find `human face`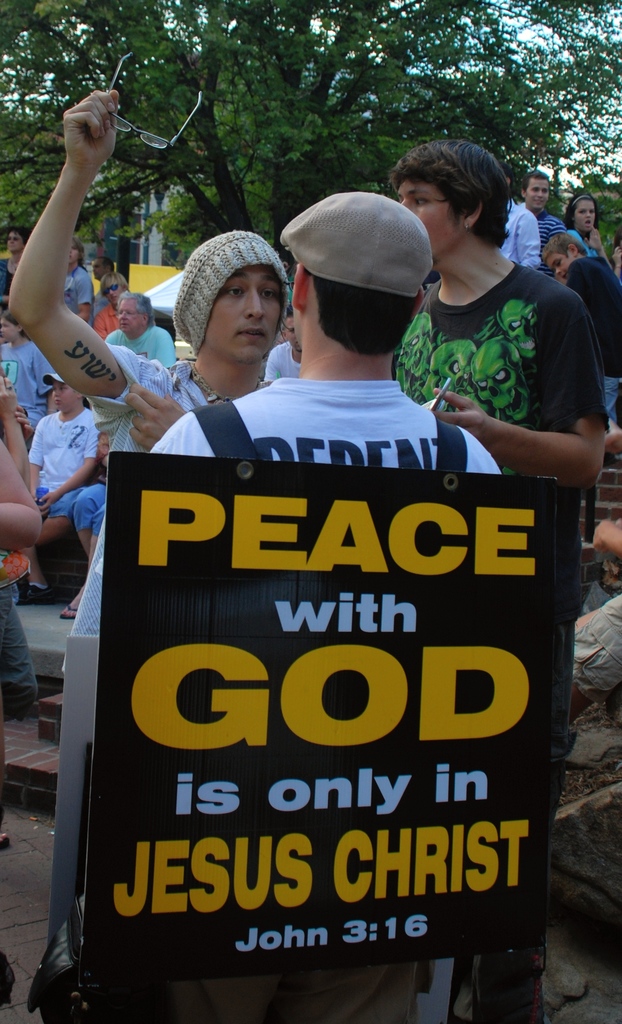
[0,321,19,342]
